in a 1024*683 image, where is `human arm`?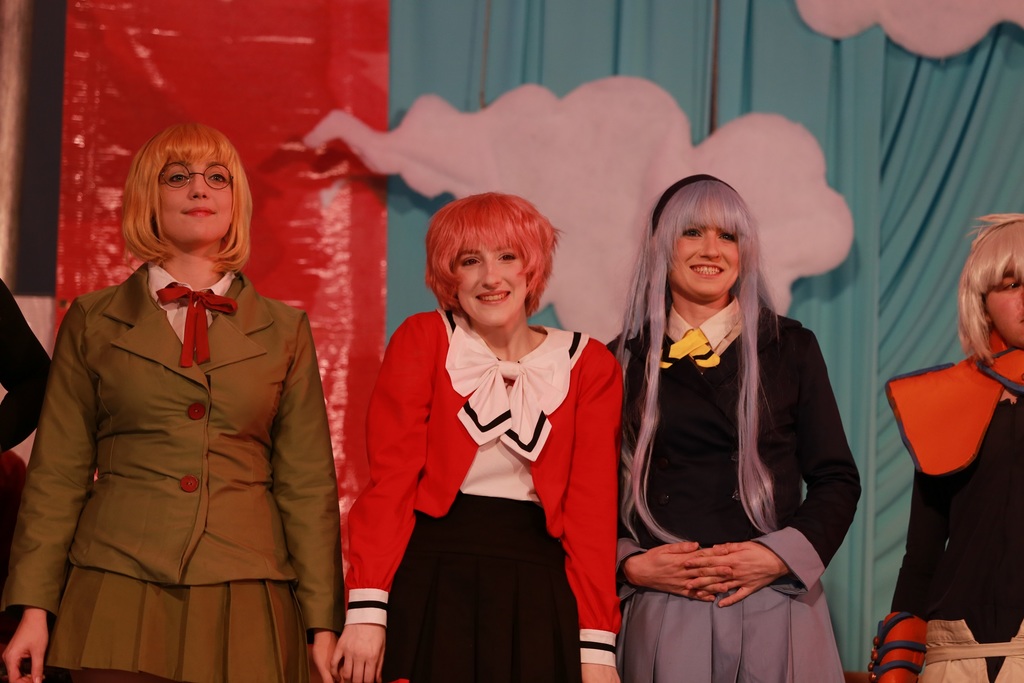
[862,363,998,682].
